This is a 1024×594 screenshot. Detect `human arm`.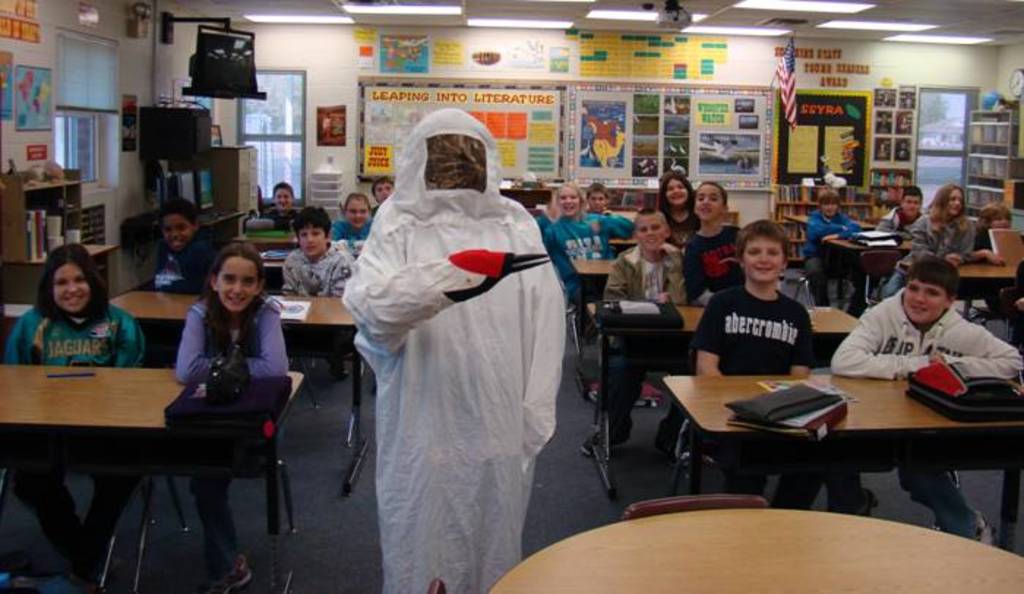
BBox(911, 217, 963, 268).
